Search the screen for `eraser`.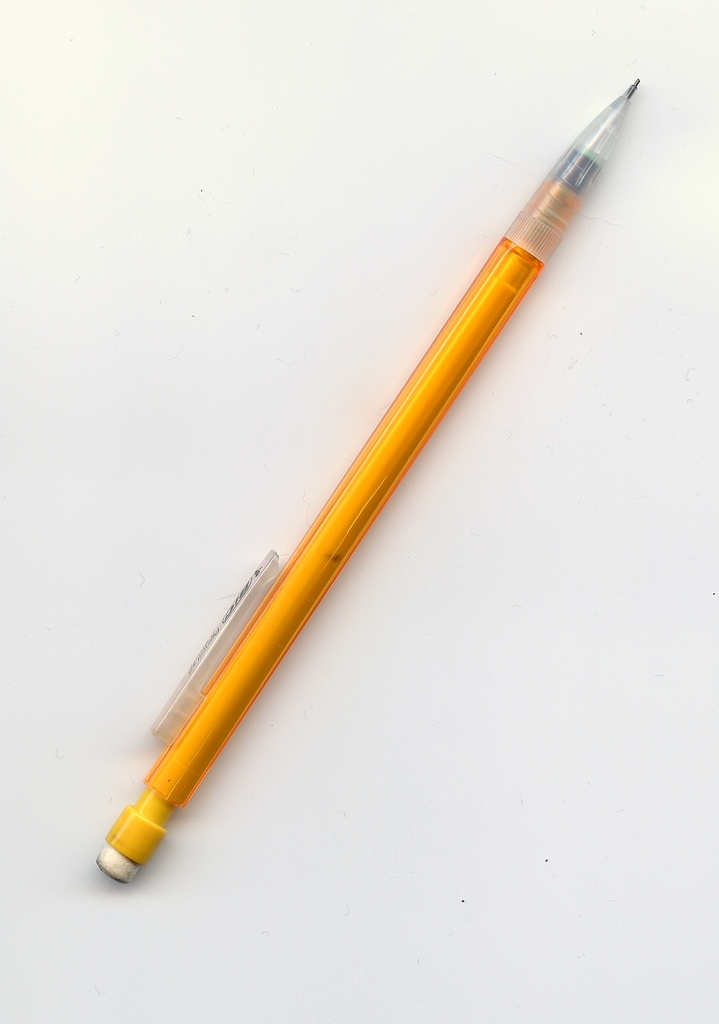
Found at 92,845,140,882.
